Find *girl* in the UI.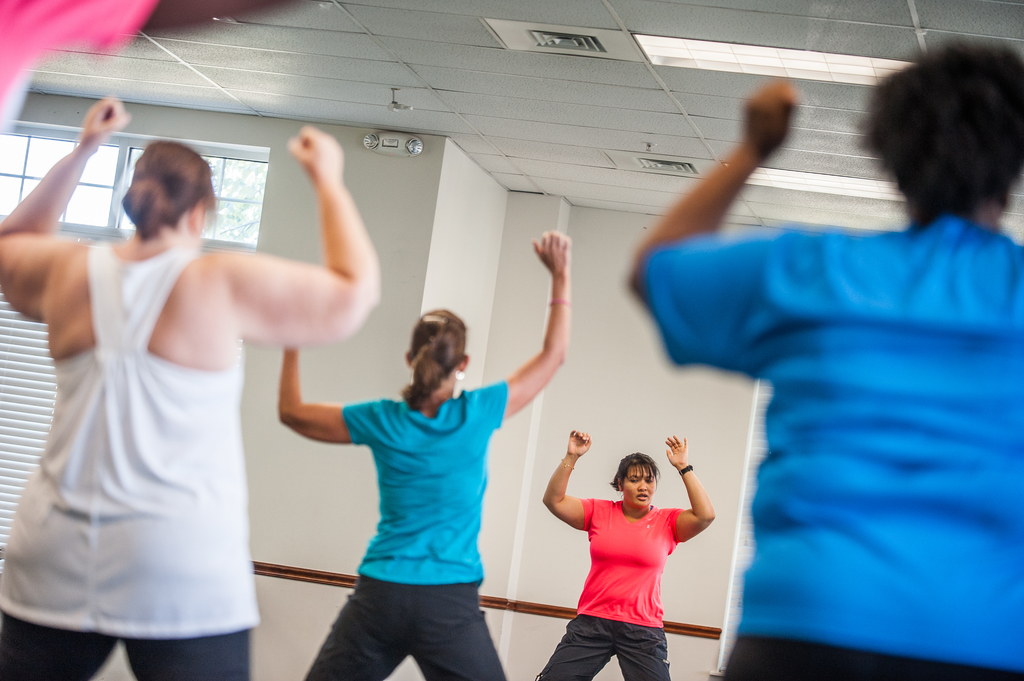
UI element at [0, 95, 385, 680].
